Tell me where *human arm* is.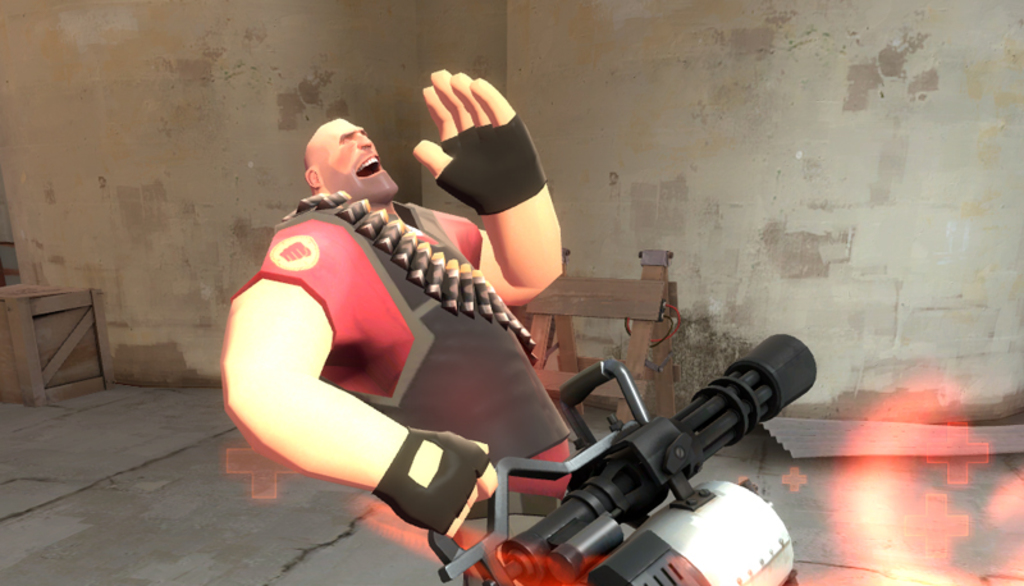
*human arm* is at pyautogui.locateOnScreen(218, 202, 489, 489).
